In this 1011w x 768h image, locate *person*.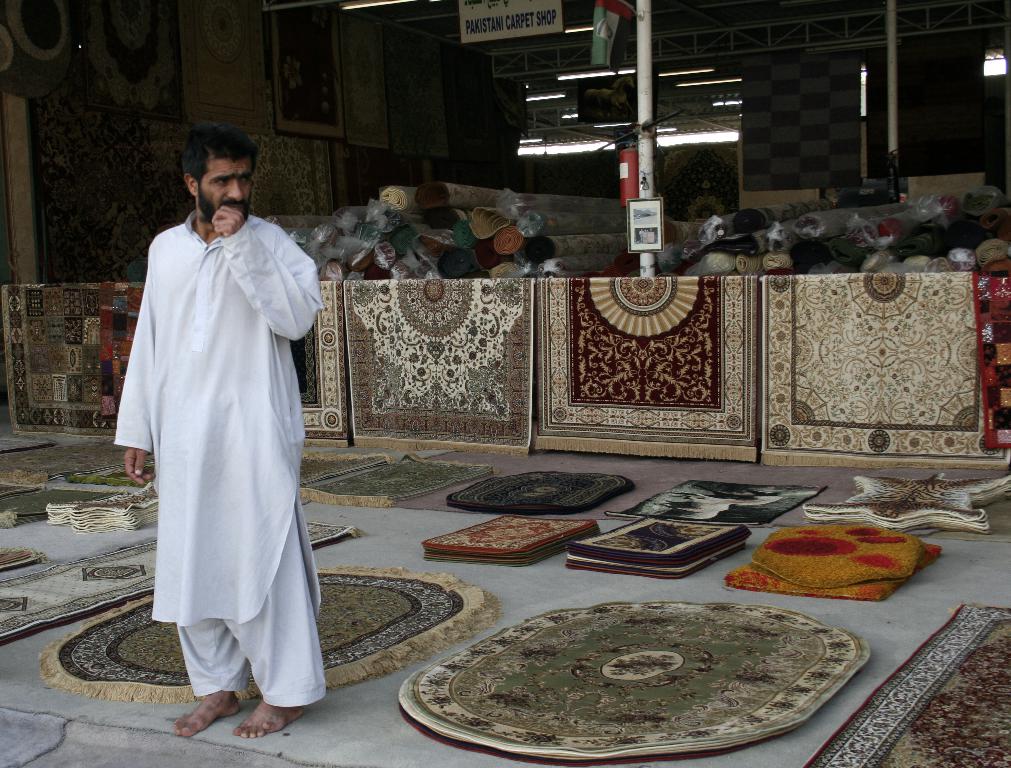
Bounding box: 118/121/336/759.
